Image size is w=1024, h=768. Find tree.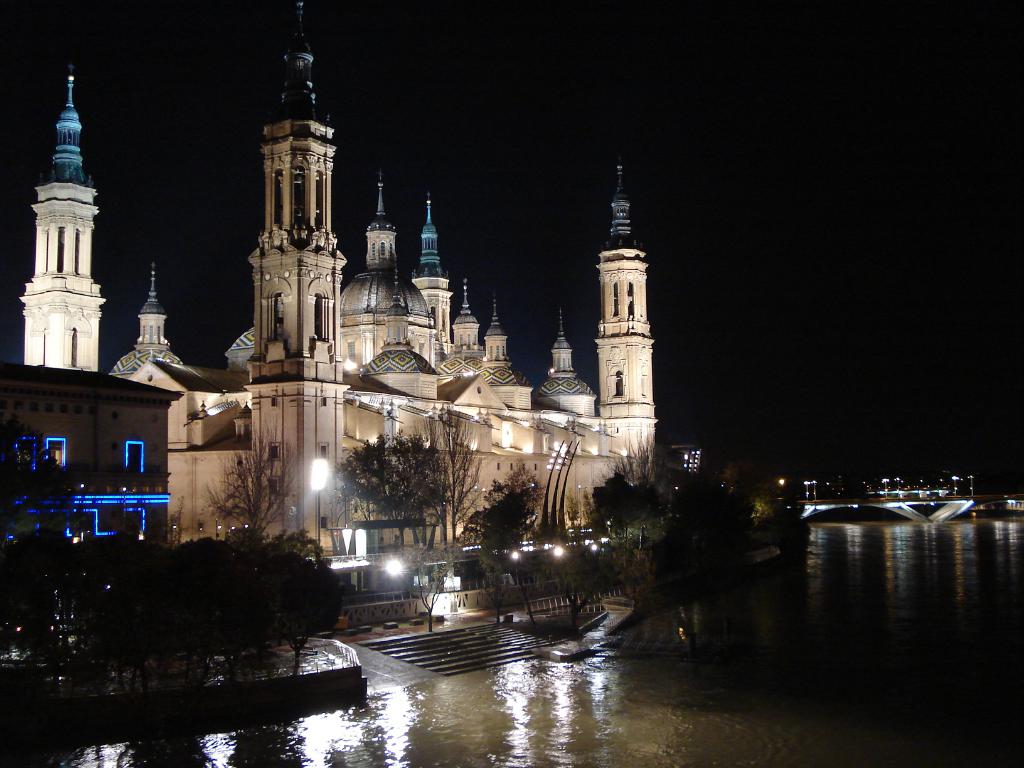
left=301, top=406, right=482, bottom=573.
